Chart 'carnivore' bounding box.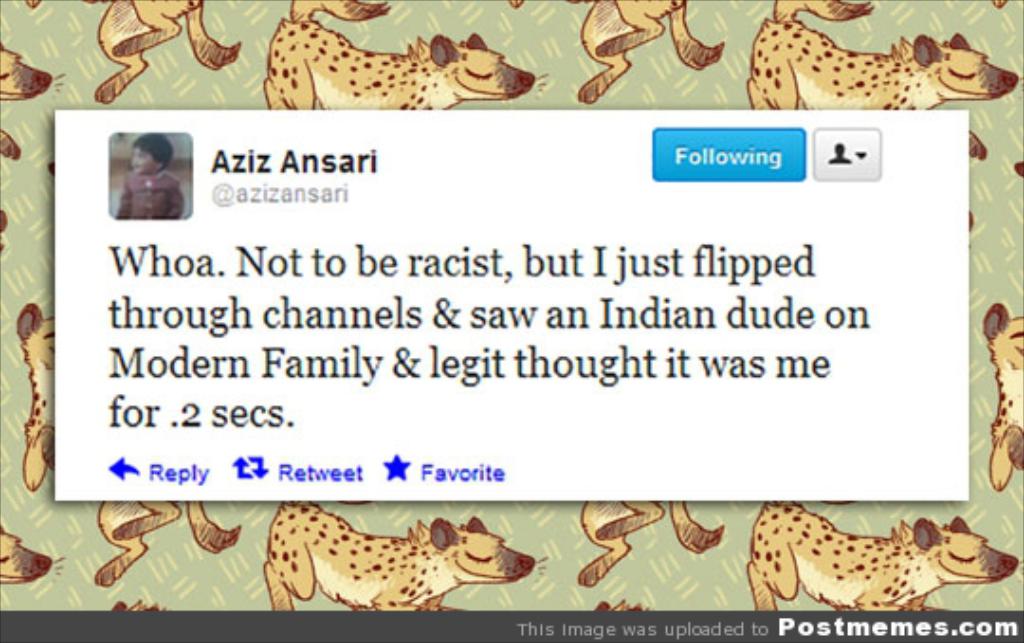
Charted: 503, 0, 722, 99.
